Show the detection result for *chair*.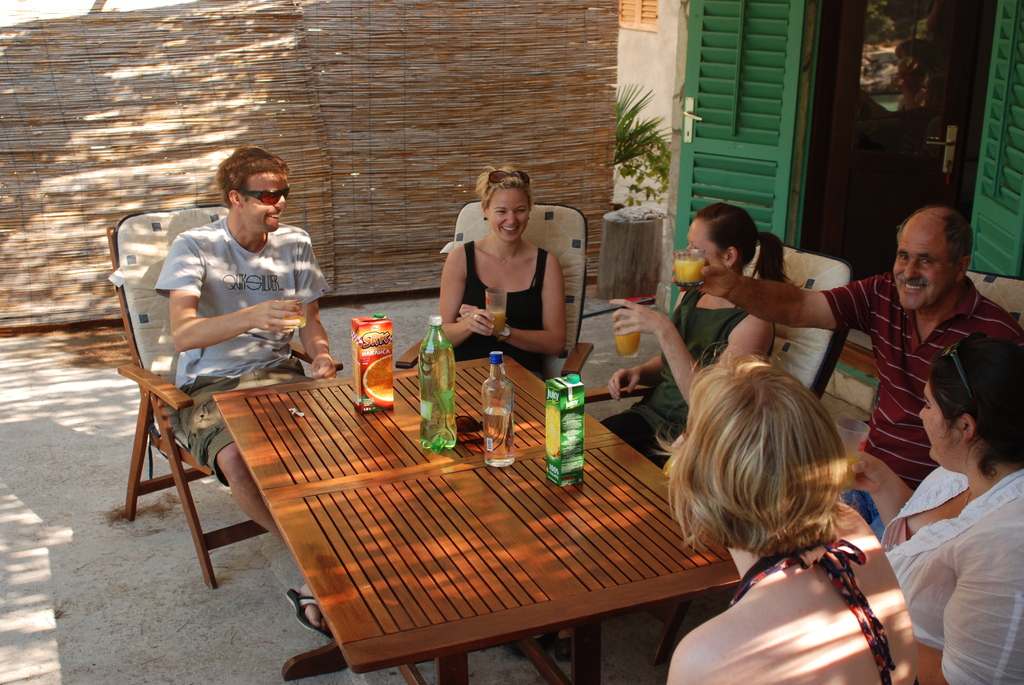
bbox=(392, 199, 595, 386).
